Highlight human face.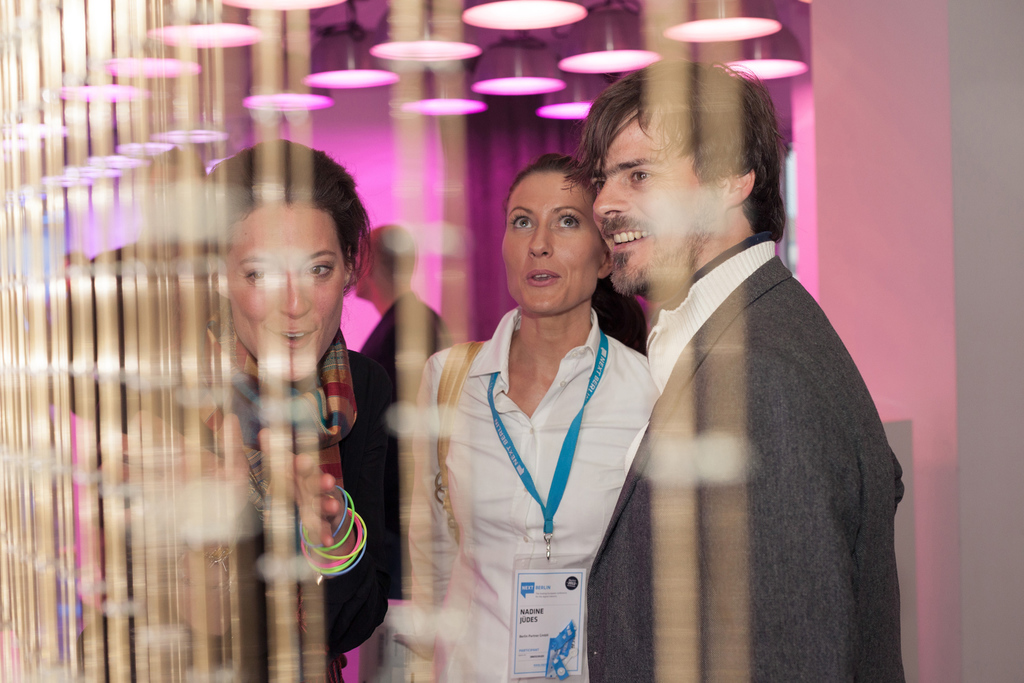
Highlighted region: Rect(590, 111, 724, 299).
